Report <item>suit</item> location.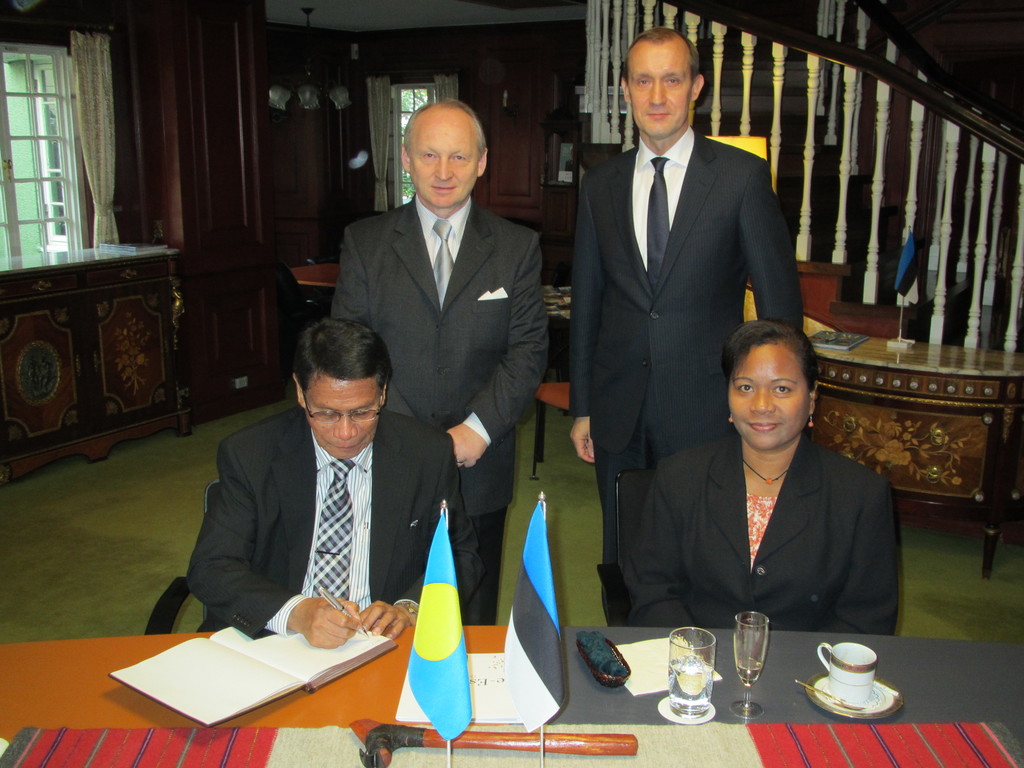
Report: x1=178 y1=401 x2=464 y2=653.
